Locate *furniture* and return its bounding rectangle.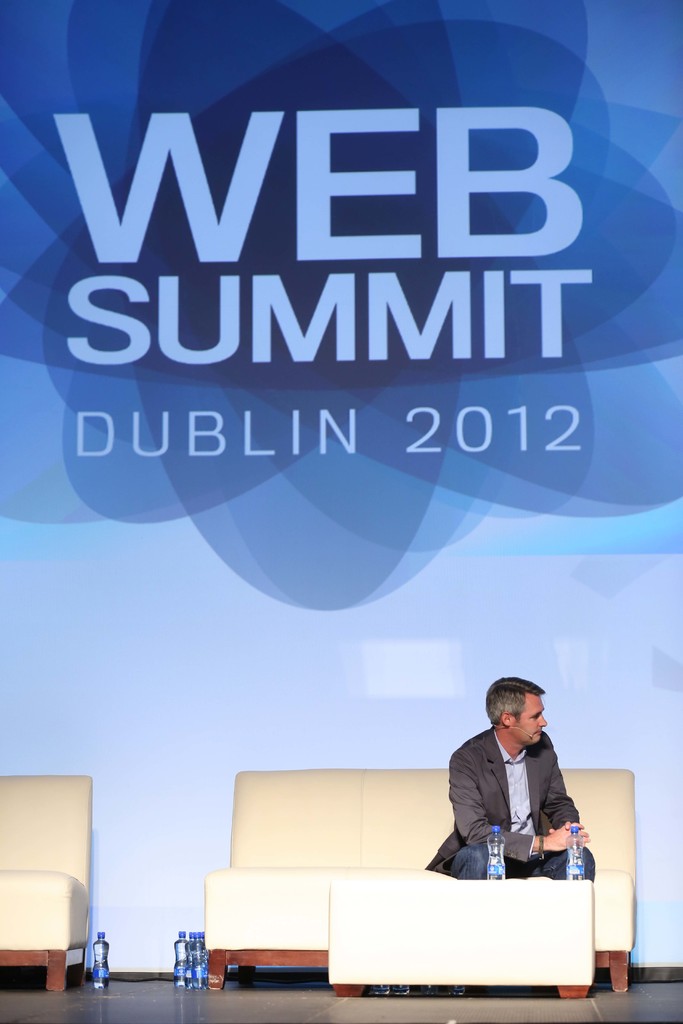
BBox(329, 877, 591, 1000).
